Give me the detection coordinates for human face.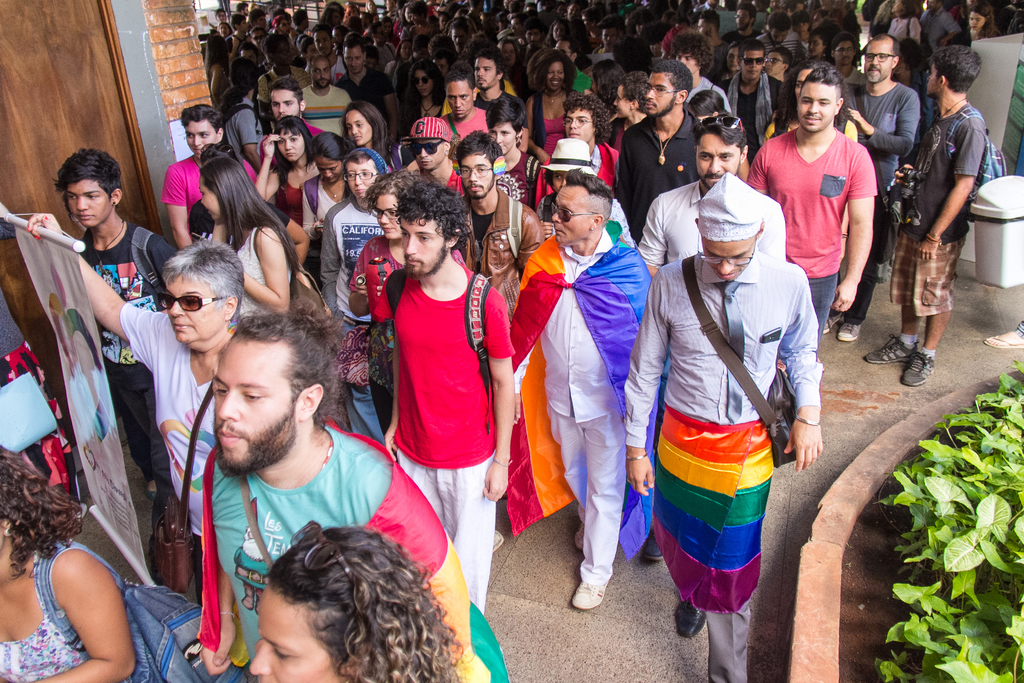
[314,29,332,55].
